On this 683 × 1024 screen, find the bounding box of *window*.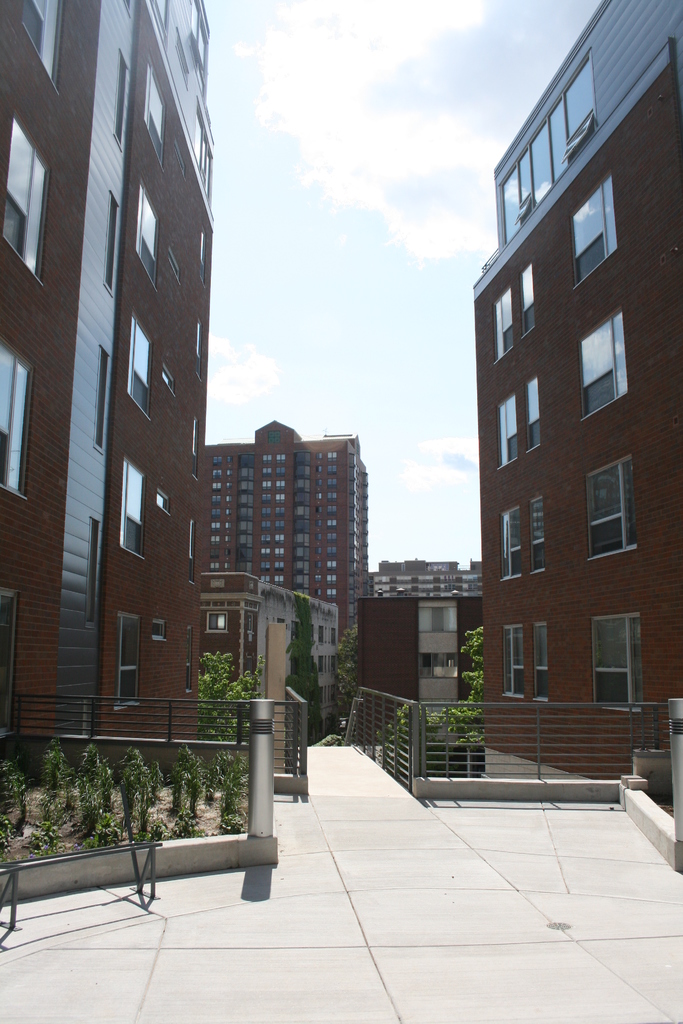
Bounding box: bbox=(197, 234, 210, 284).
